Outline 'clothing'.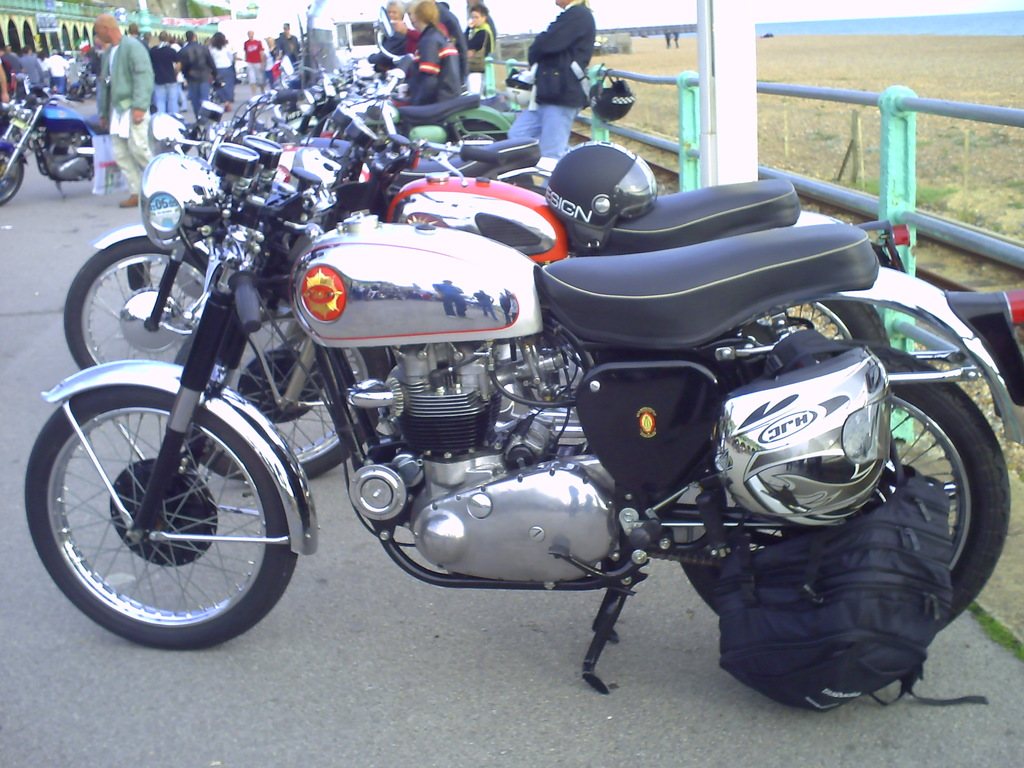
Outline: {"x1": 499, "y1": 0, "x2": 600, "y2": 156}.
